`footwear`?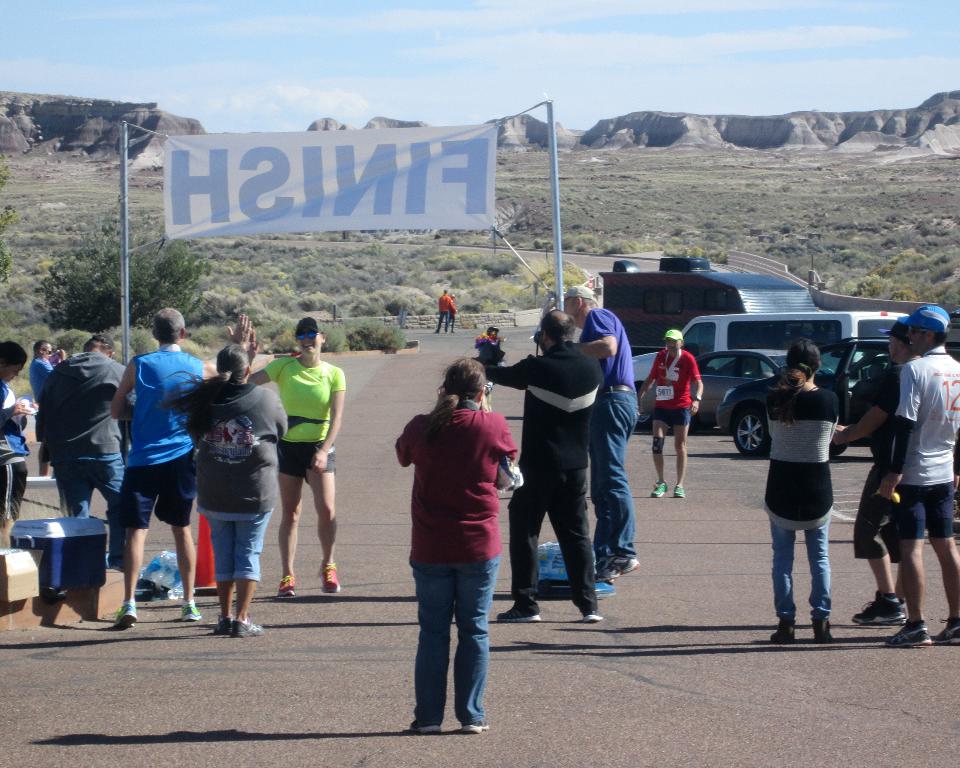
[x1=231, y1=616, x2=263, y2=640]
